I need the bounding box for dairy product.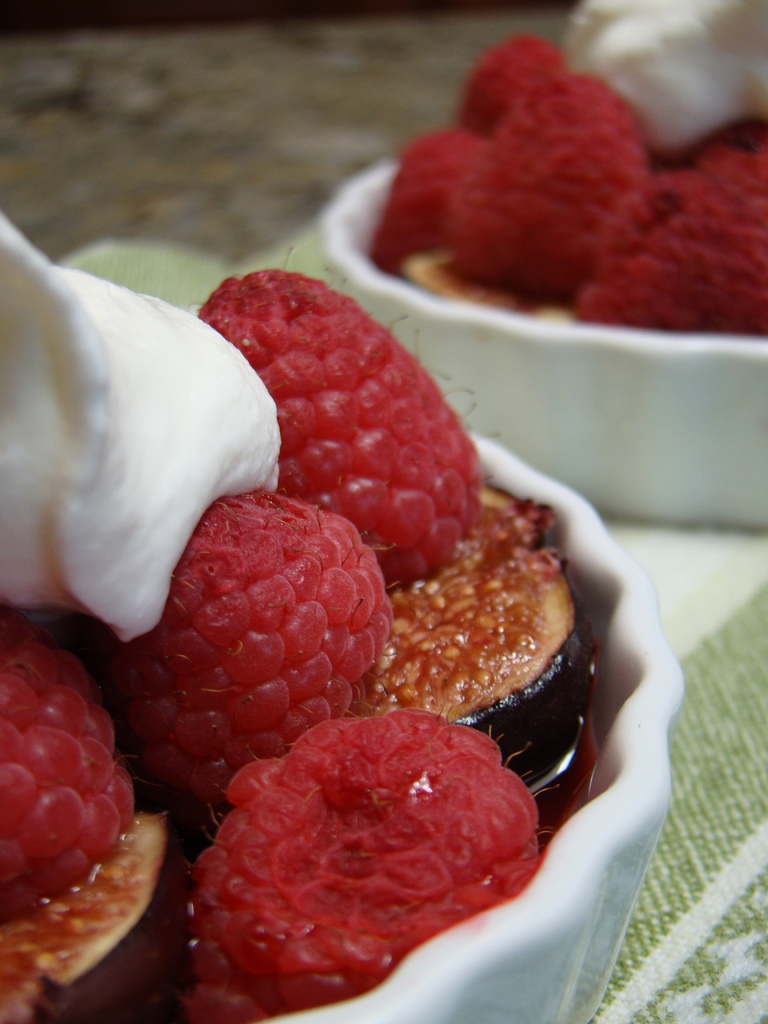
Here it is: [27,259,295,625].
